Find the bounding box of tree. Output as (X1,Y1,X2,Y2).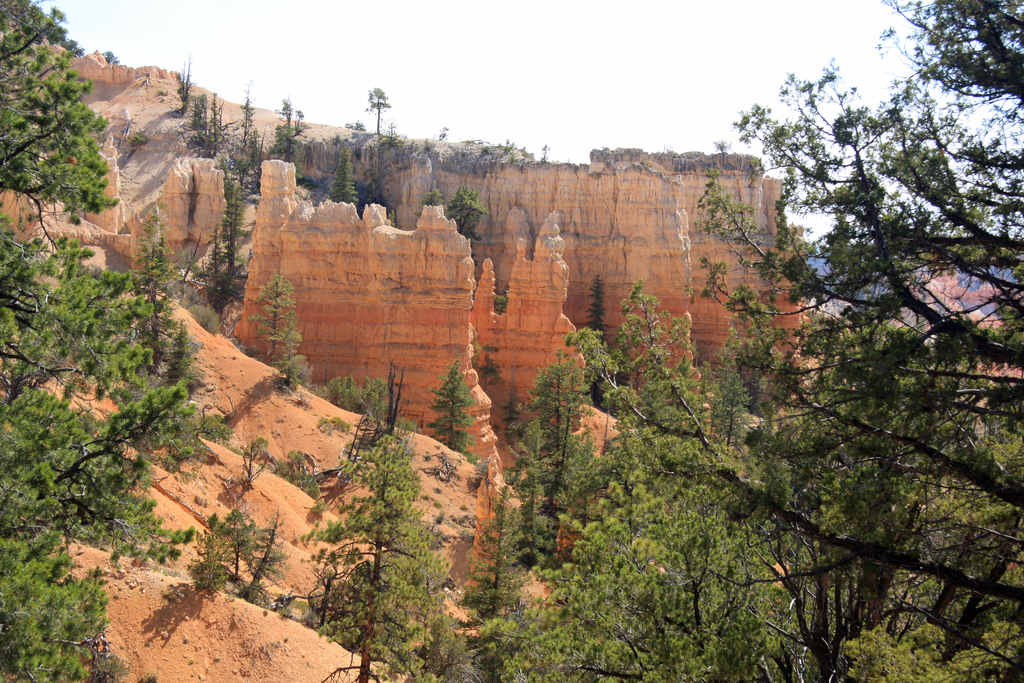
(428,359,470,452).
